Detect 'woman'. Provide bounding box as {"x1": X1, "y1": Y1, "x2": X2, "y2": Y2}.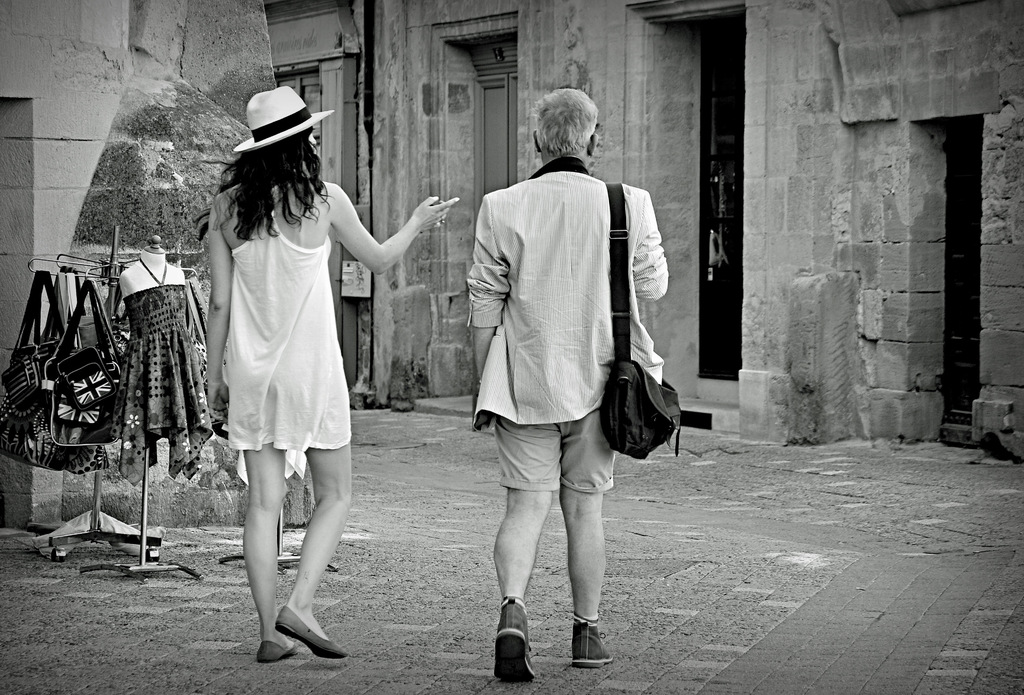
{"x1": 198, "y1": 117, "x2": 444, "y2": 566}.
